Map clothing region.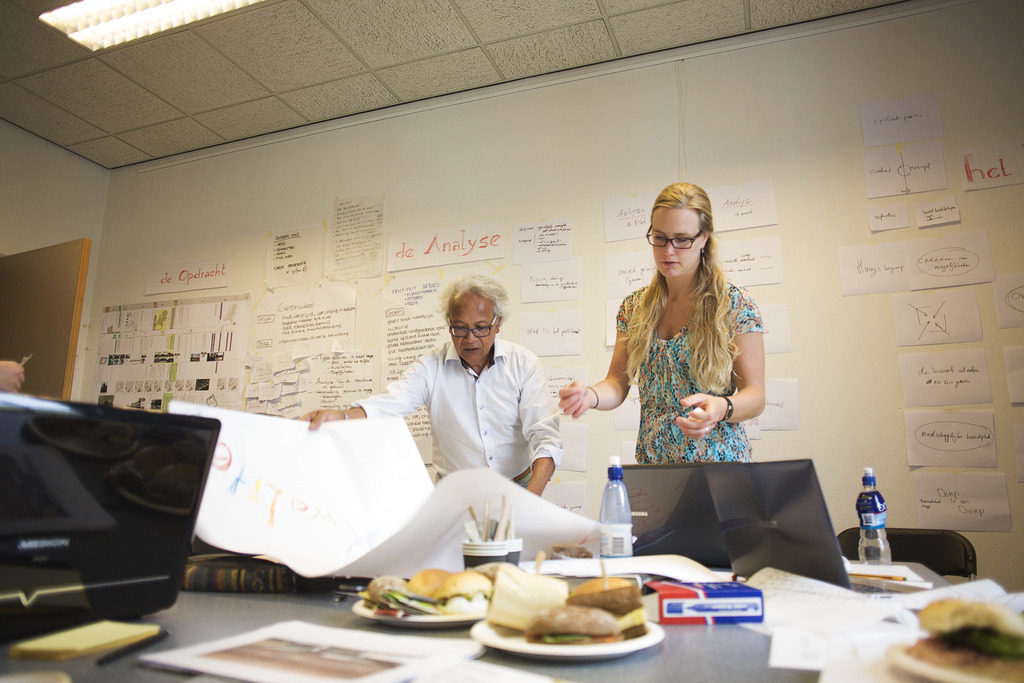
Mapped to detection(365, 336, 567, 491).
